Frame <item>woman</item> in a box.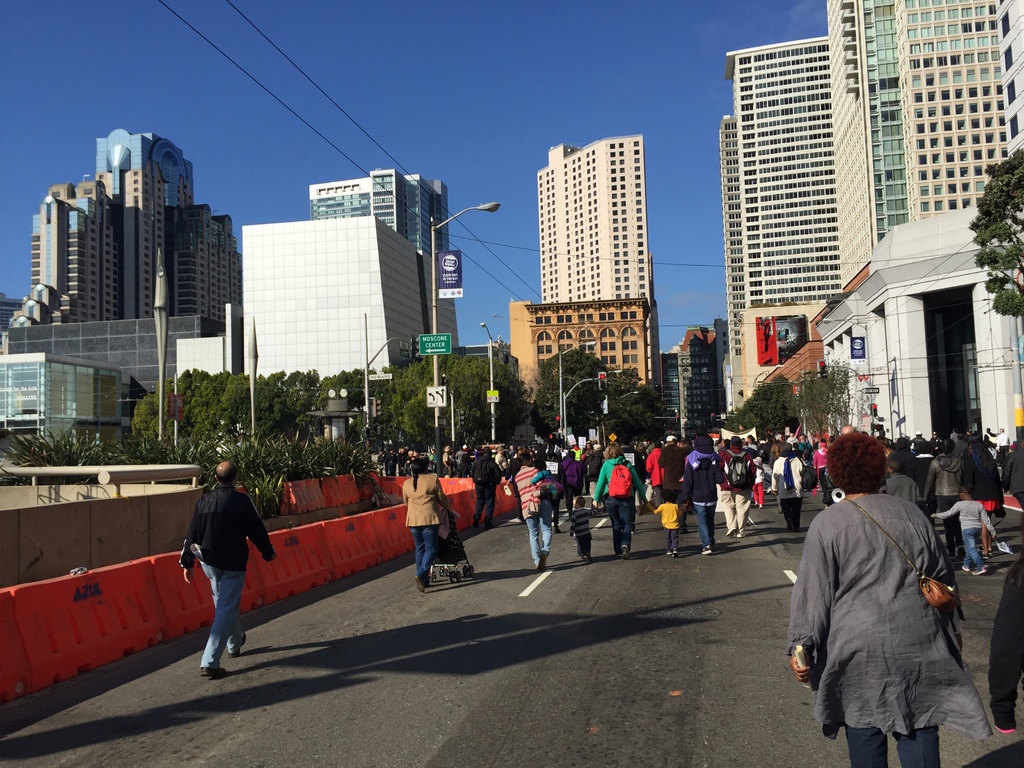
Rect(403, 459, 450, 594).
